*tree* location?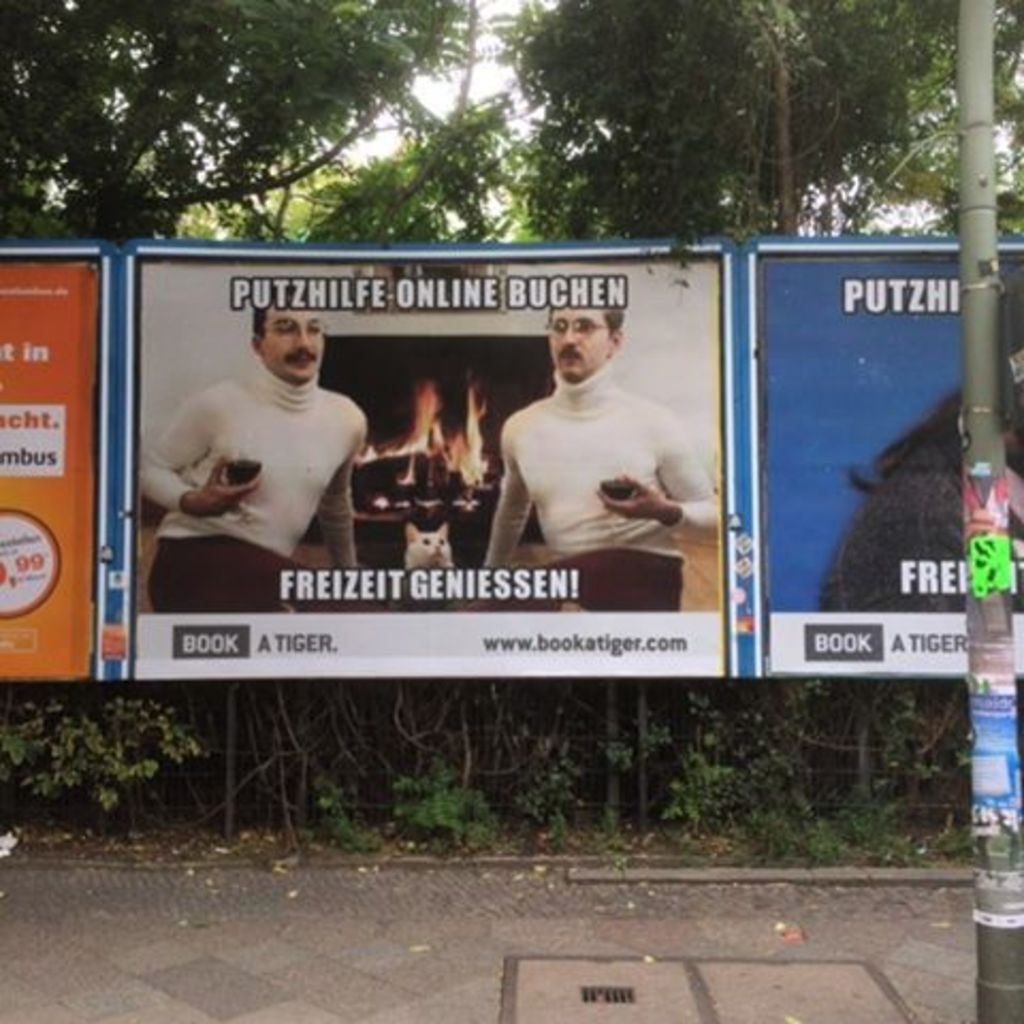
l=486, t=0, r=1022, b=237
